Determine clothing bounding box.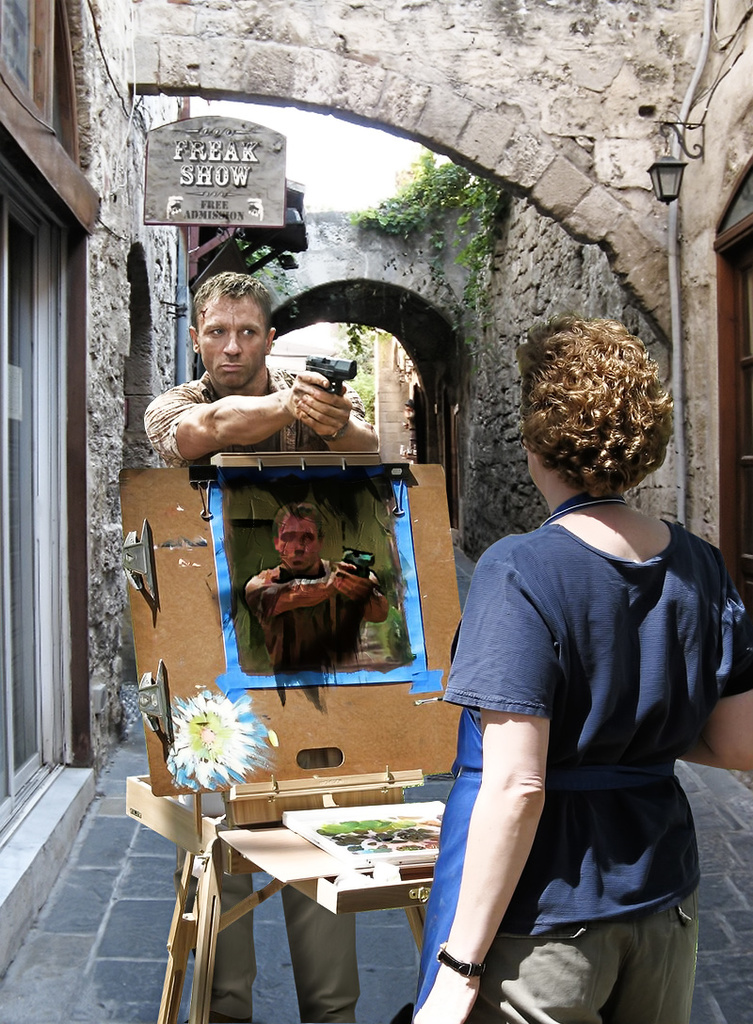
Determined: 255,562,363,682.
